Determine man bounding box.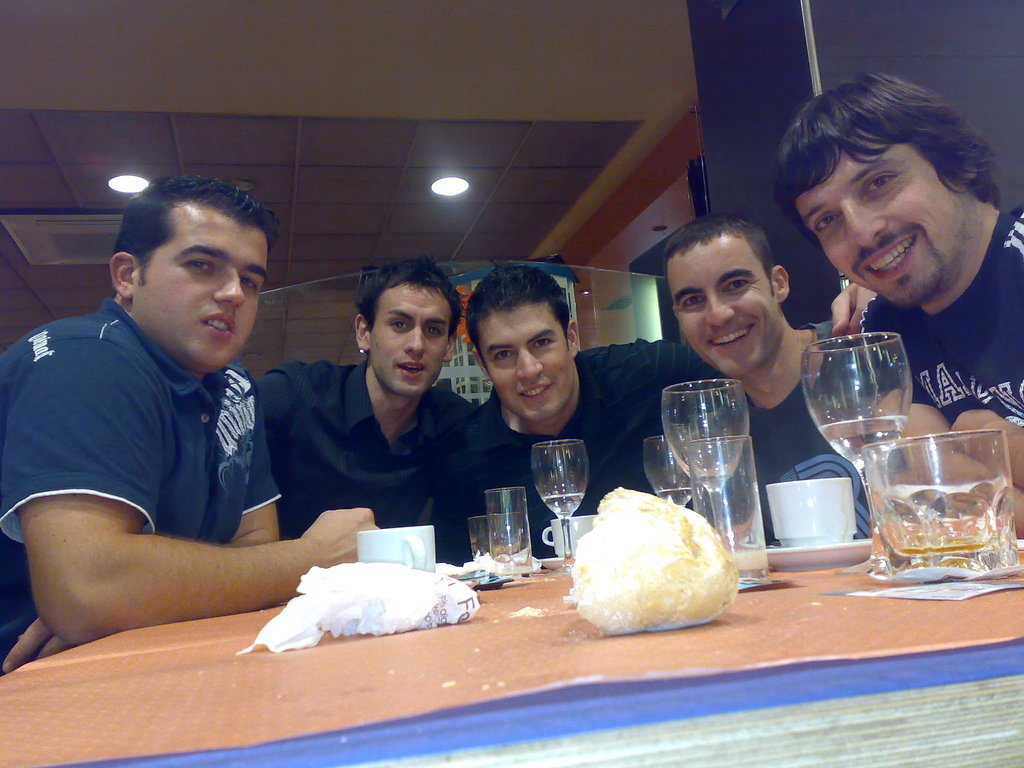
Determined: (left=0, top=173, right=386, bottom=686).
